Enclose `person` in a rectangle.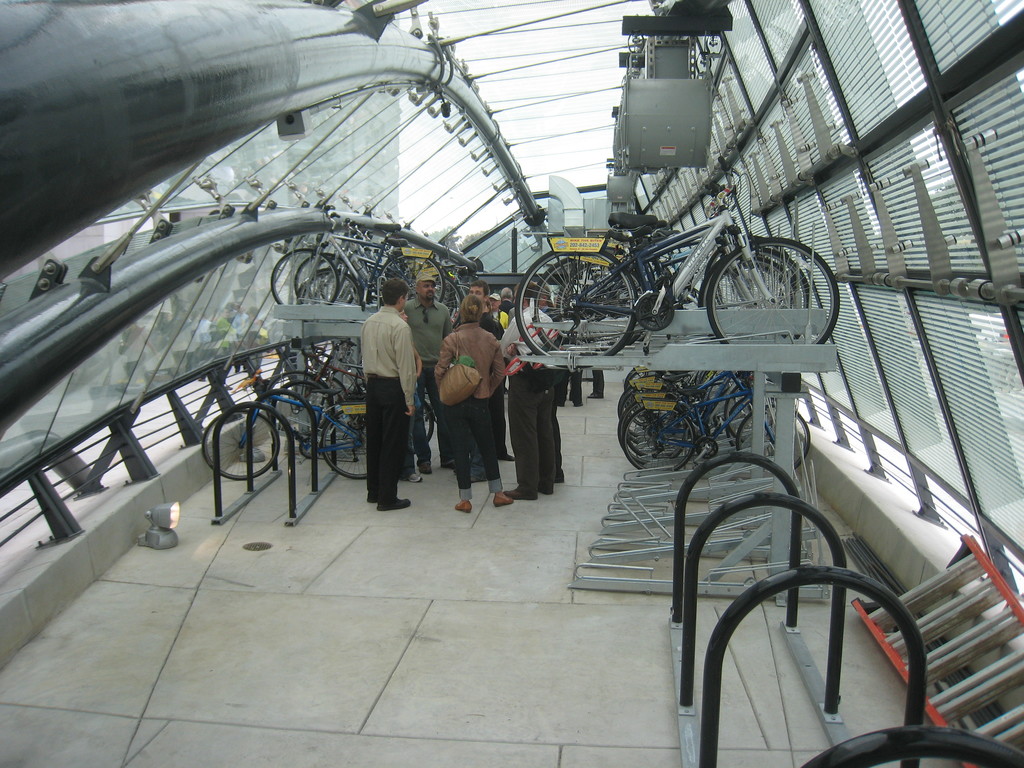
436,296,509,504.
